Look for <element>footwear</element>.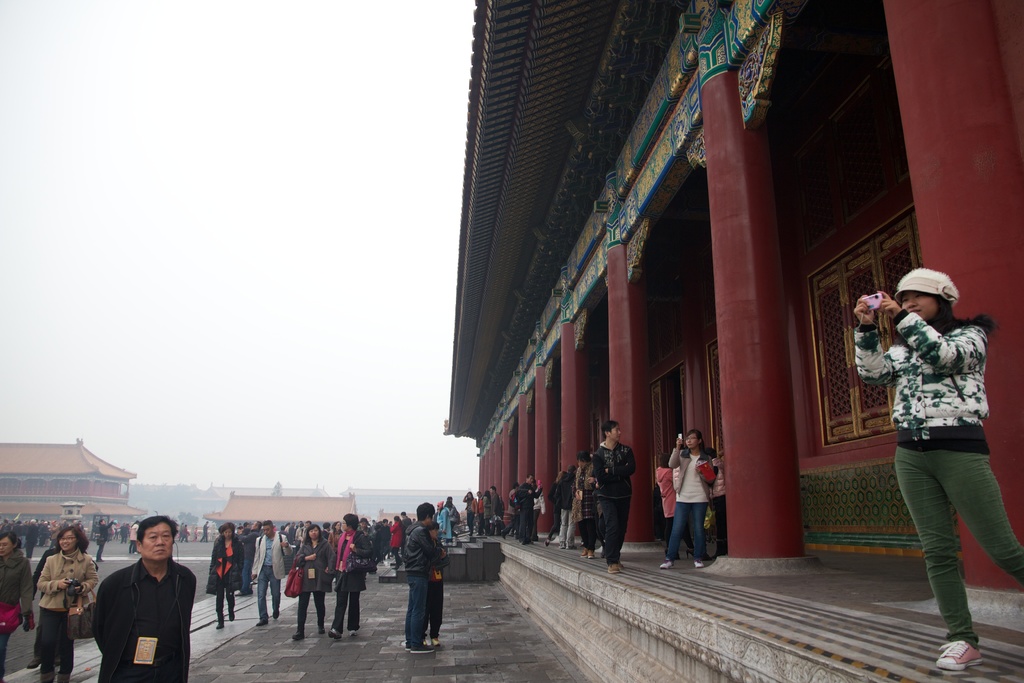
Found: detection(319, 625, 324, 634).
